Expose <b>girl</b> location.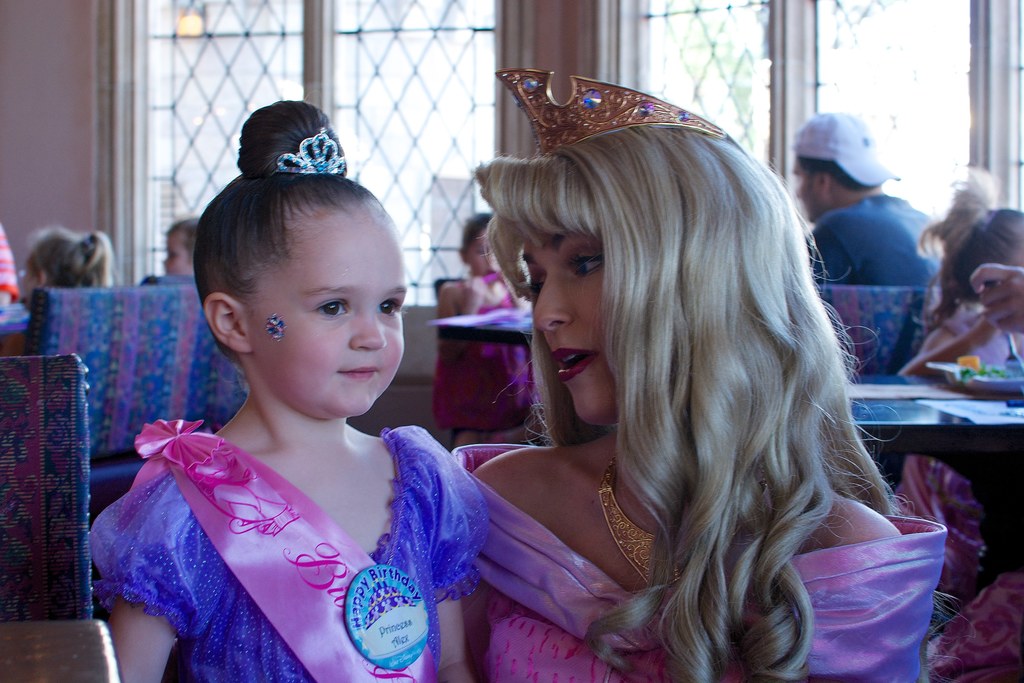
Exposed at [left=924, top=204, right=1023, bottom=372].
